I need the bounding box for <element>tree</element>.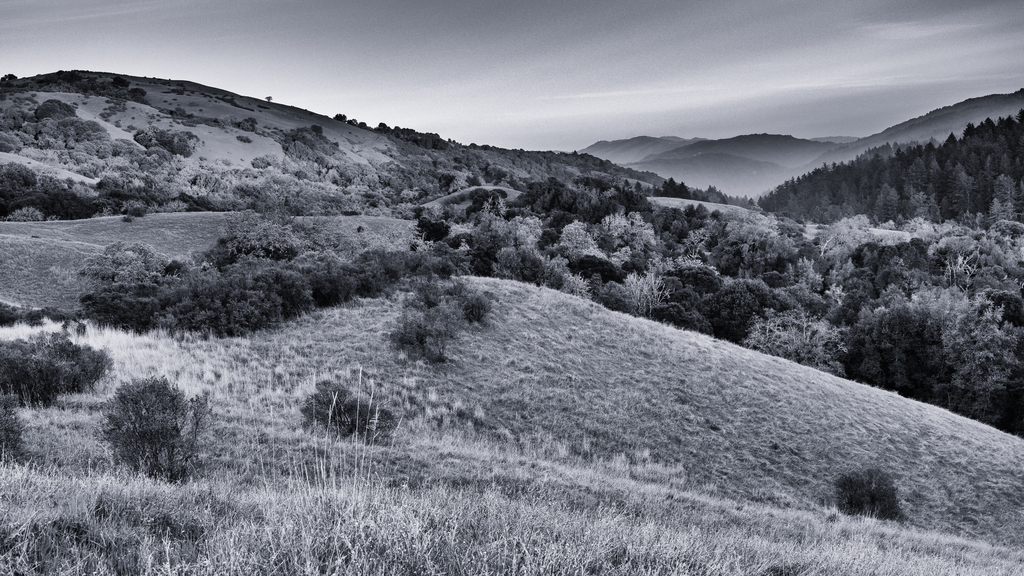
Here it is: 527 185 661 307.
